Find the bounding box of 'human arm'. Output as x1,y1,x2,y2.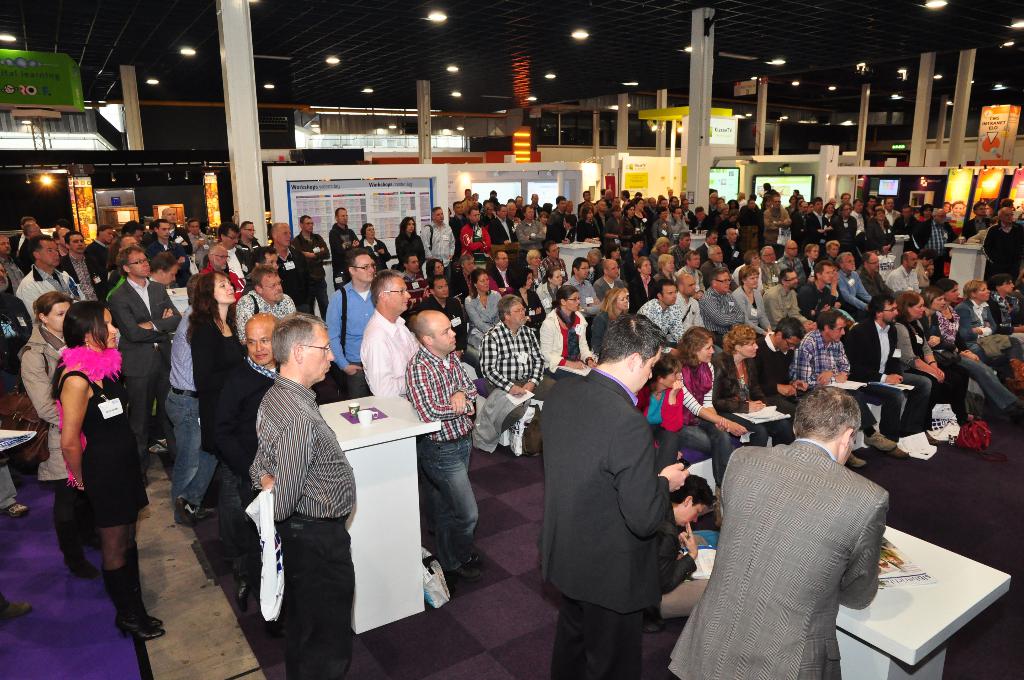
762,209,779,228.
